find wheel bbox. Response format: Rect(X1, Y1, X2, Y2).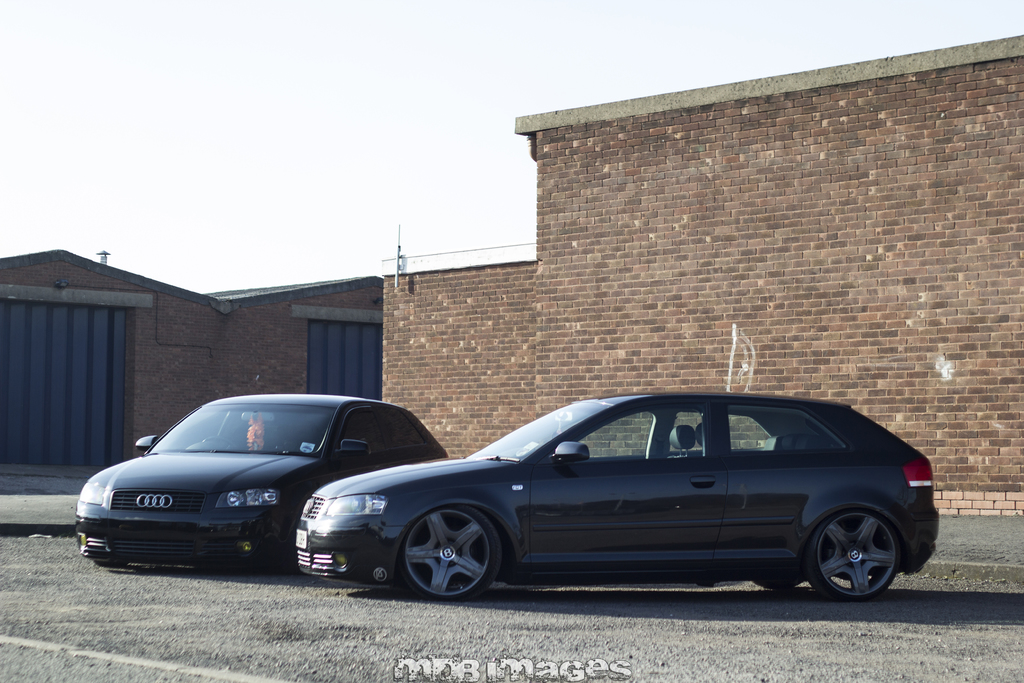
Rect(396, 503, 507, 609).
